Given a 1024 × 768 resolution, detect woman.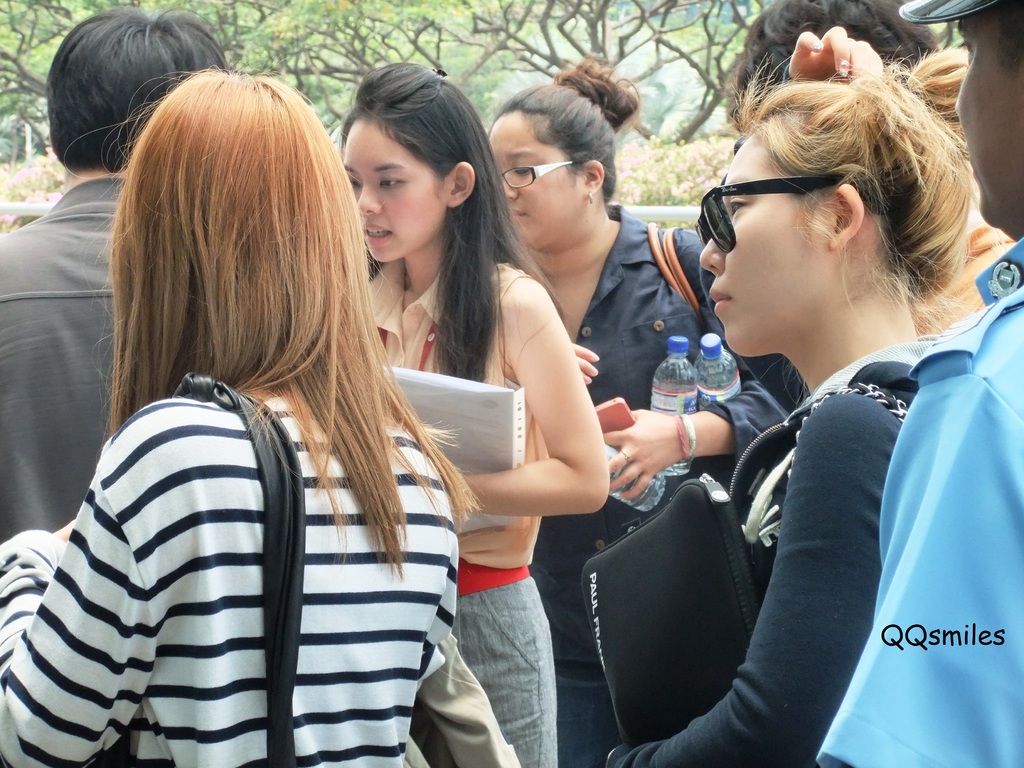
<region>327, 61, 612, 767</region>.
